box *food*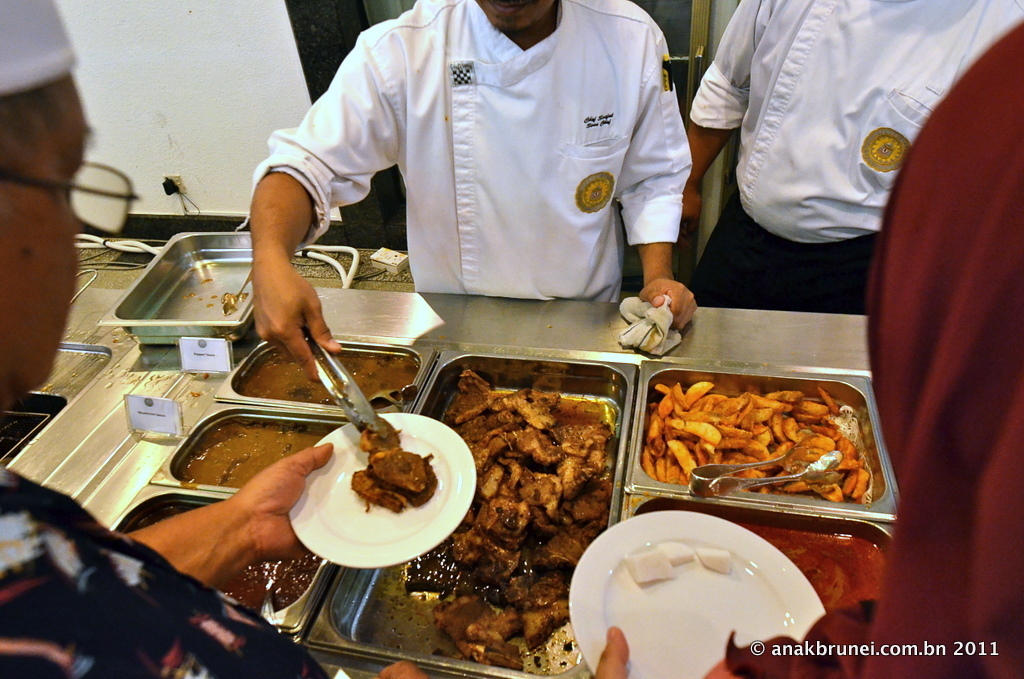
(x1=644, y1=371, x2=869, y2=502)
